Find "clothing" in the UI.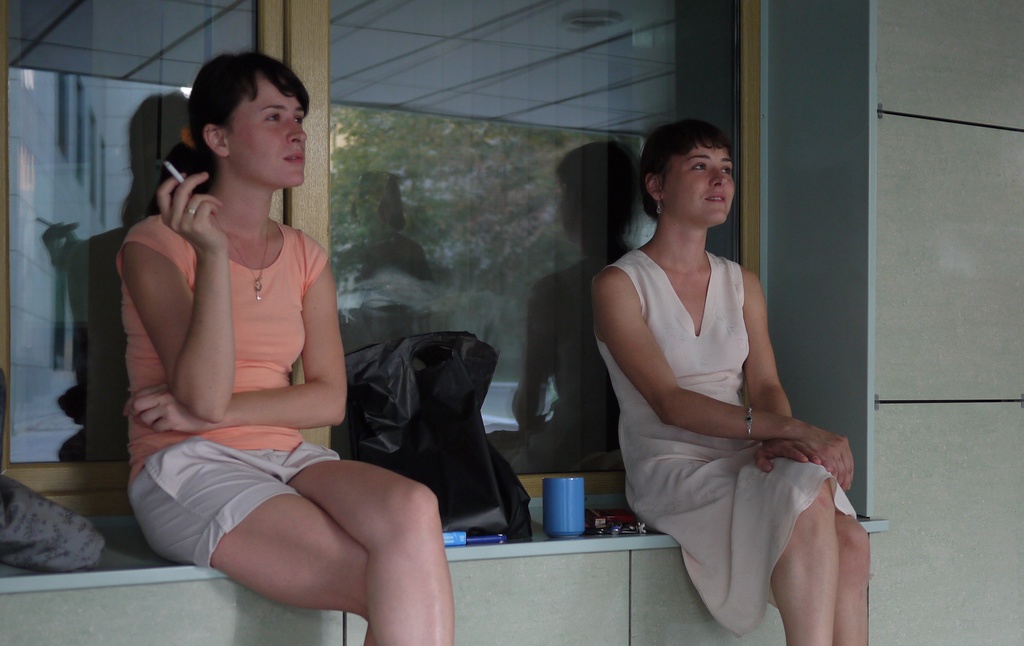
UI element at [x1=598, y1=206, x2=830, y2=576].
